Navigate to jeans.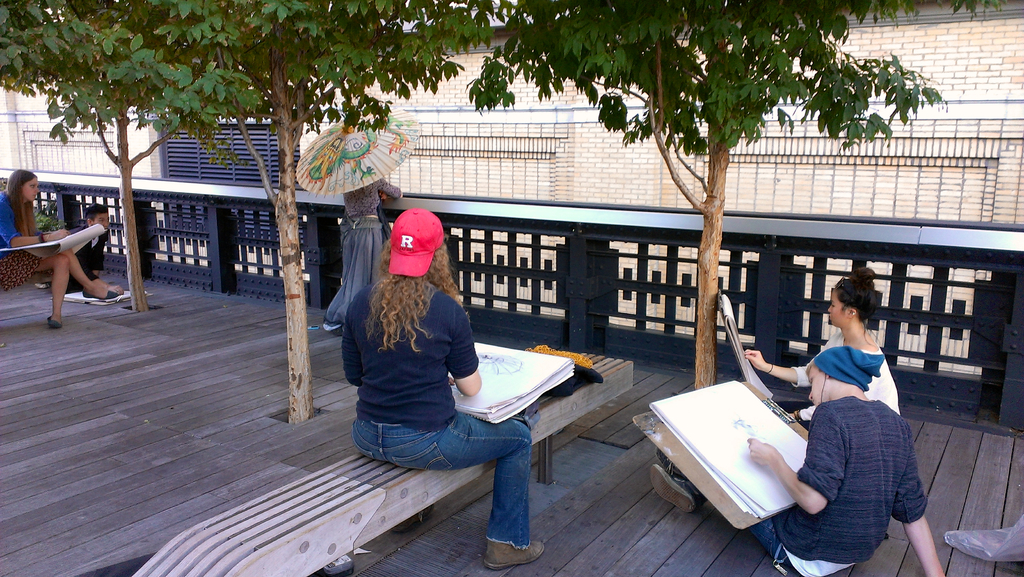
Navigation target: [354,407,538,551].
